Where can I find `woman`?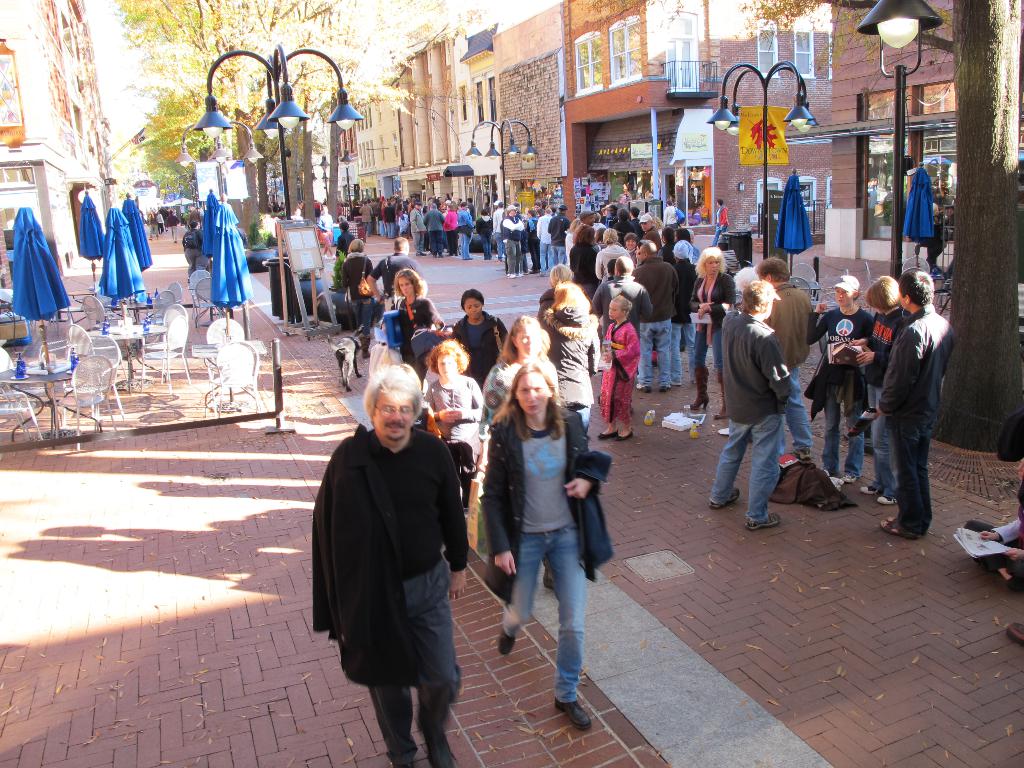
You can find it at bbox=[337, 243, 377, 332].
